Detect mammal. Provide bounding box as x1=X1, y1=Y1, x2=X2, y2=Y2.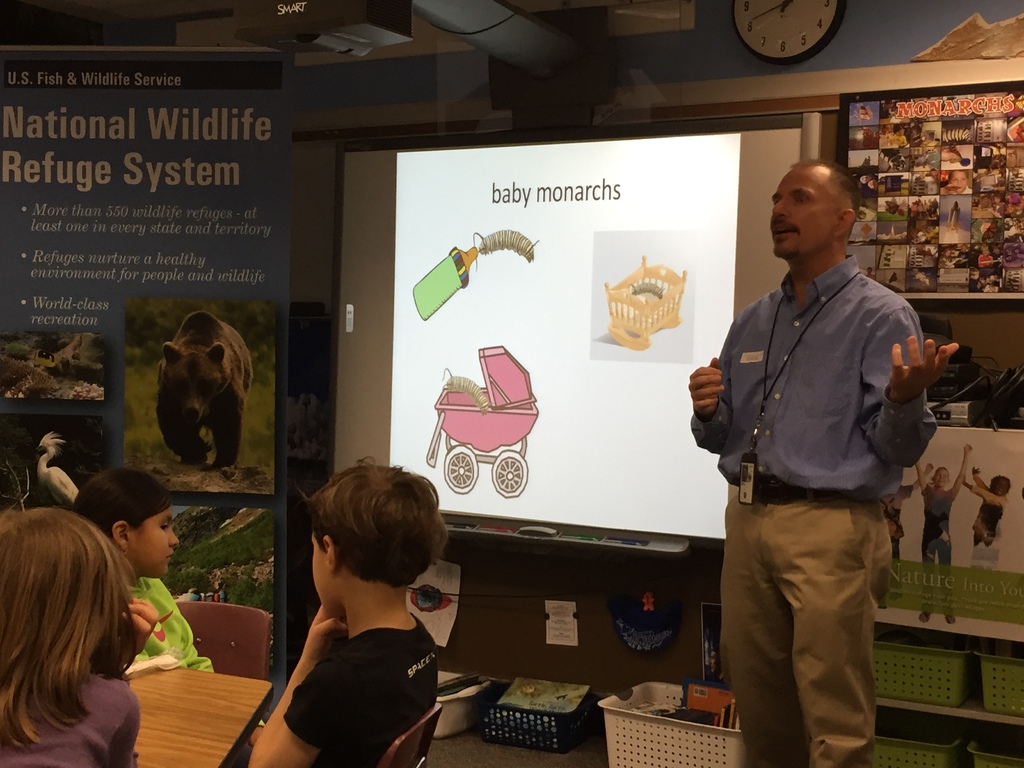
x1=993, y1=270, x2=1002, y2=291.
